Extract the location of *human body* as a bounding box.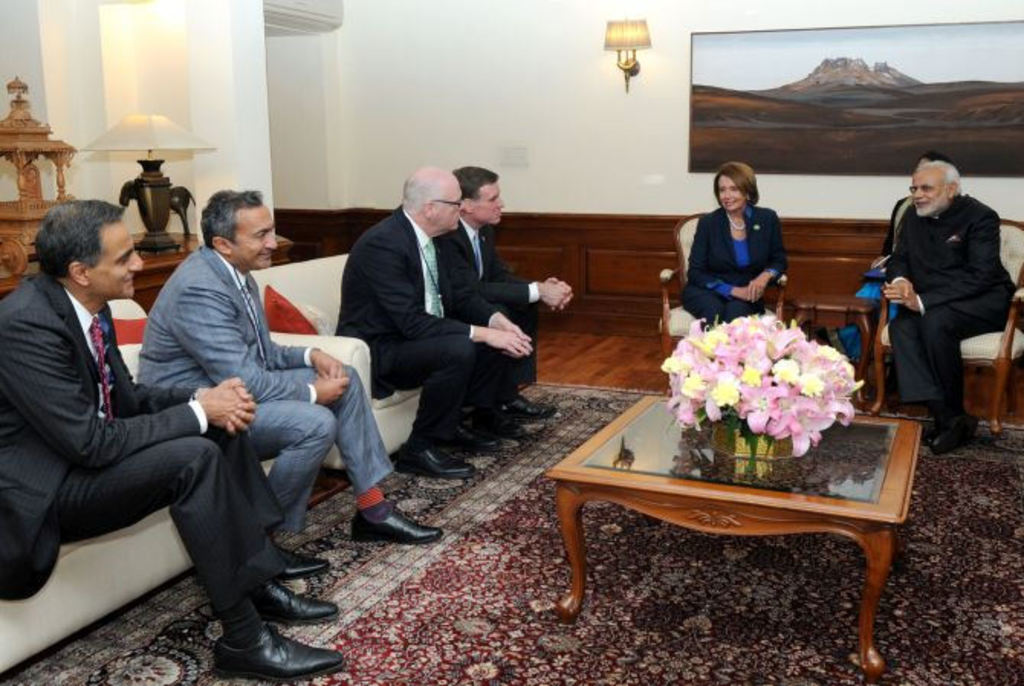
rect(332, 203, 536, 478).
